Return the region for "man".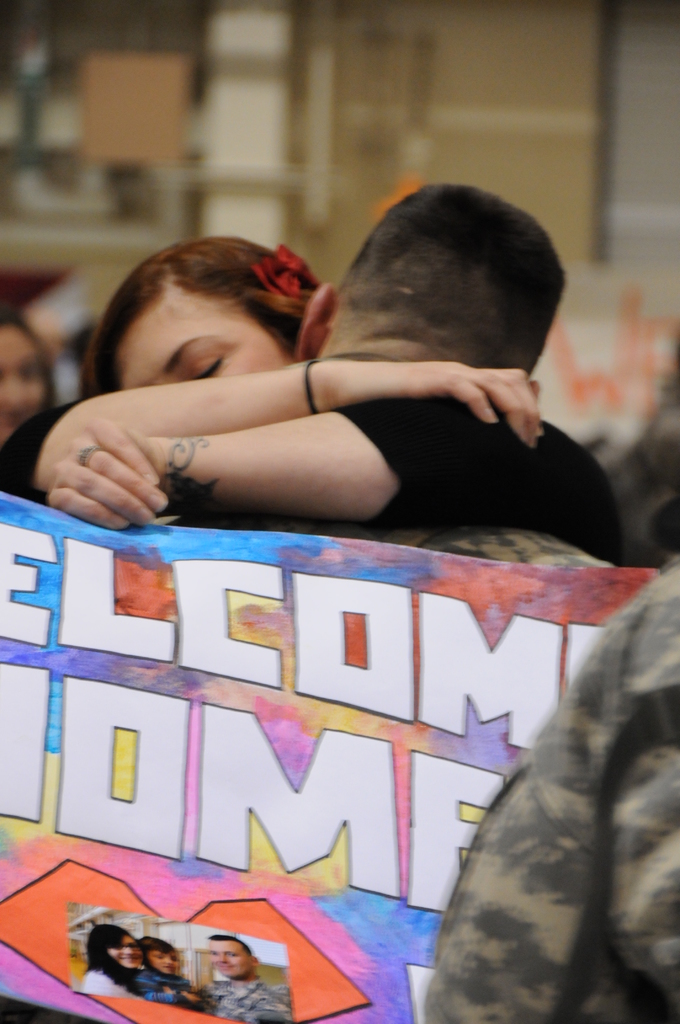
locate(192, 931, 296, 1023).
